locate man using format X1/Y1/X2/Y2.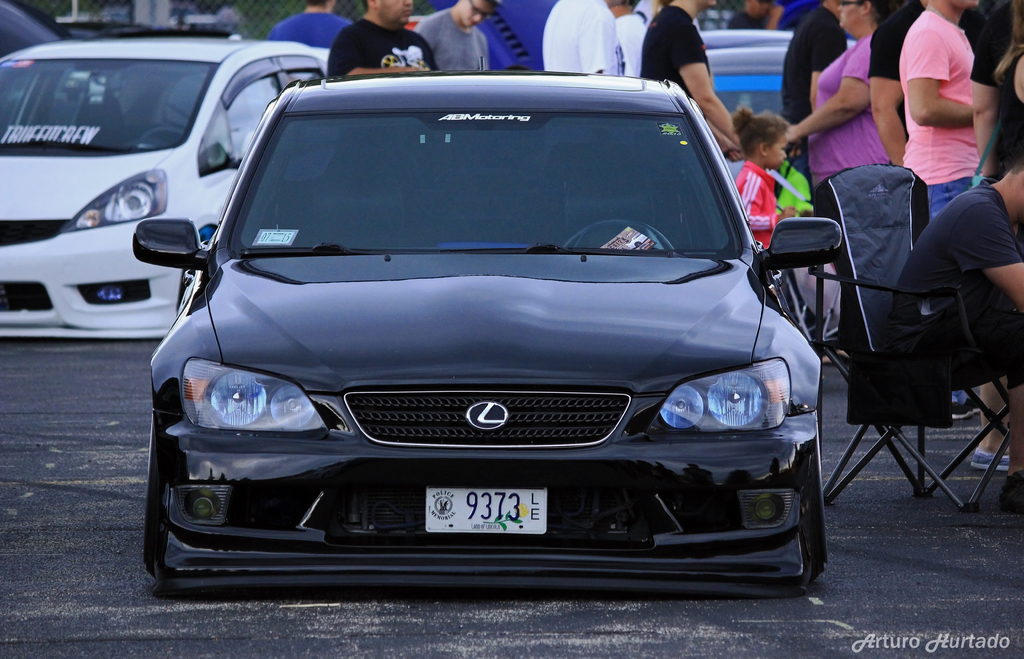
269/0/353/45.
